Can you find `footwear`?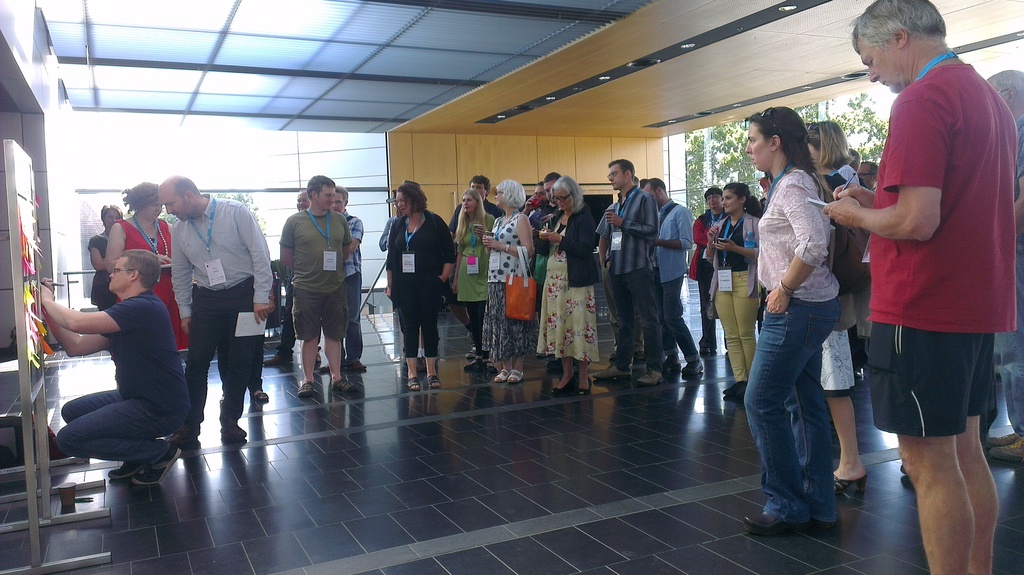
Yes, bounding box: rect(593, 363, 634, 380).
